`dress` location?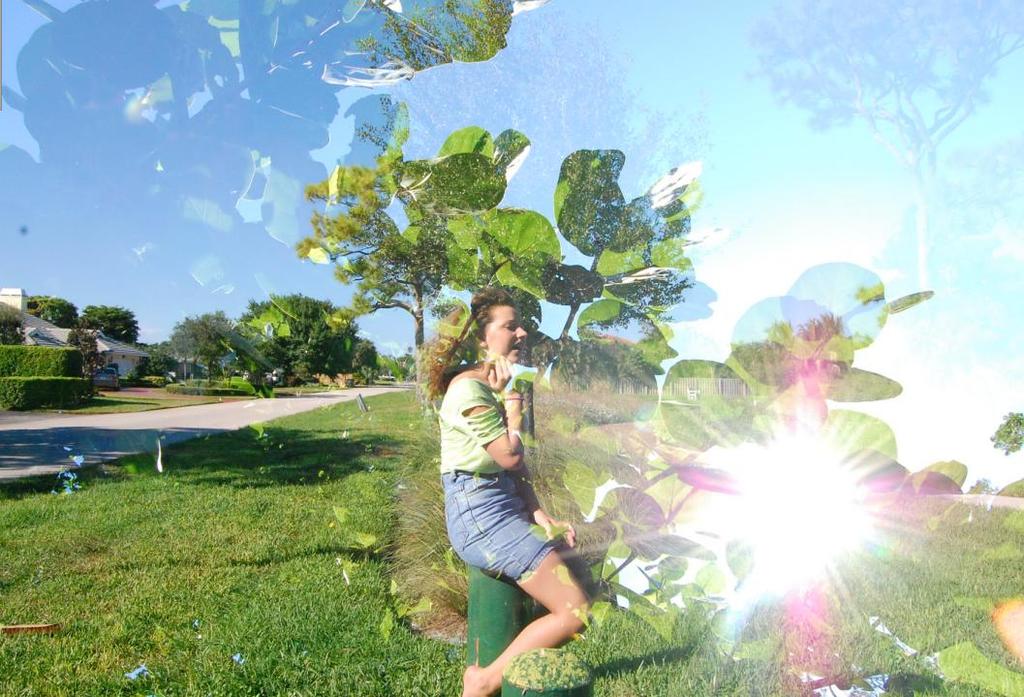
crop(445, 363, 582, 593)
